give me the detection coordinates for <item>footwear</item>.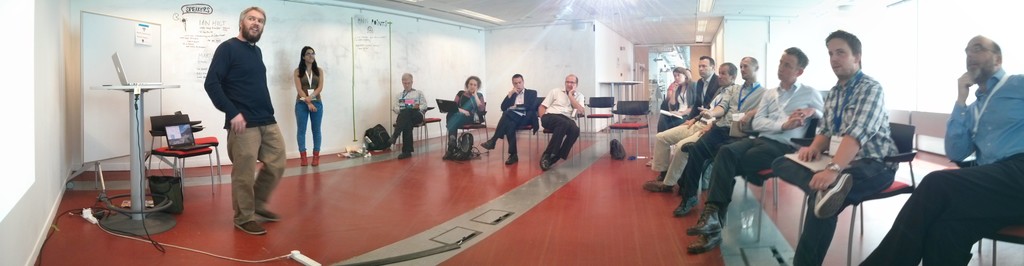
select_region(477, 138, 499, 149).
